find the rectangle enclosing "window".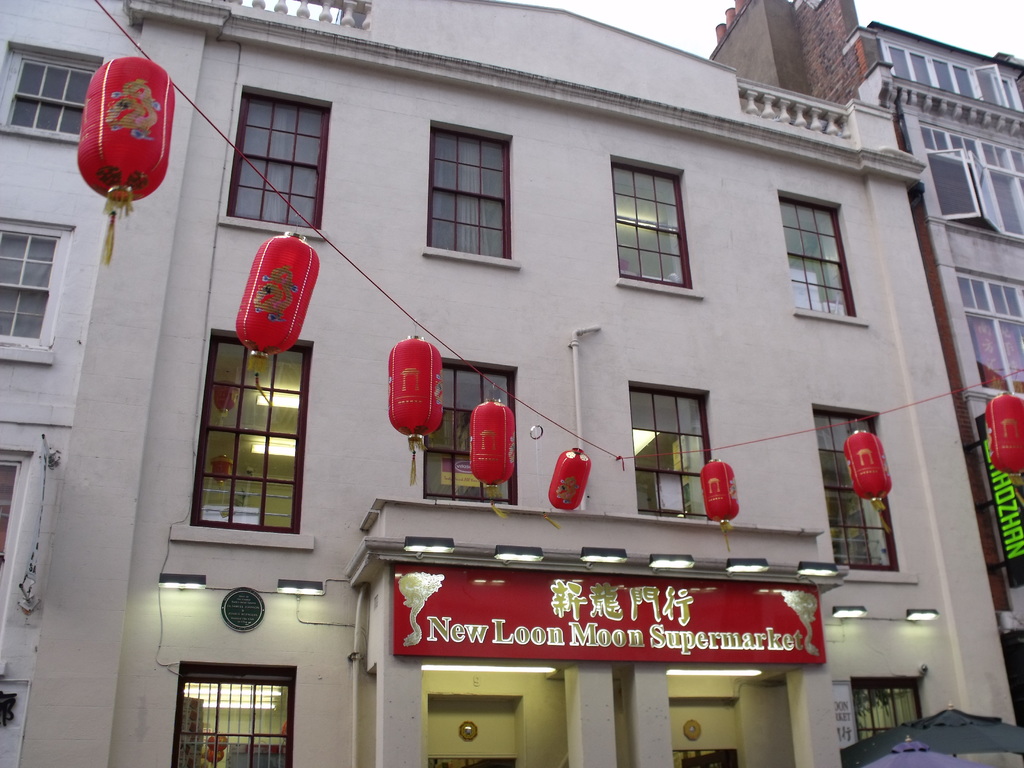
[left=174, top=662, right=294, bottom=767].
